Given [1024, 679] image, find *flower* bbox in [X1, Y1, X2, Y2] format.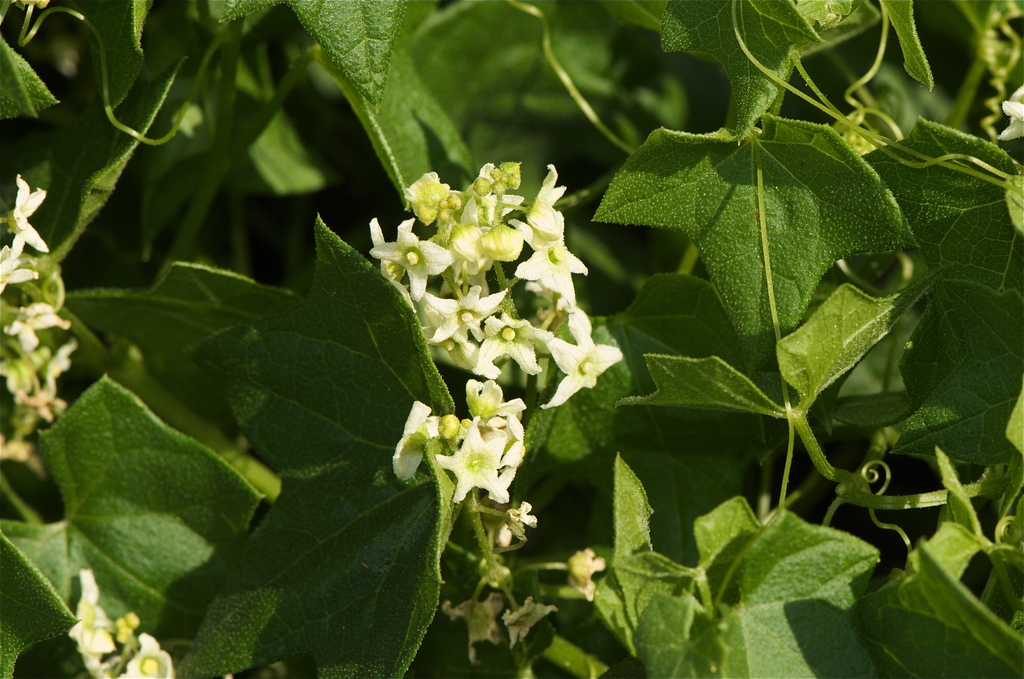
[116, 635, 176, 676].
